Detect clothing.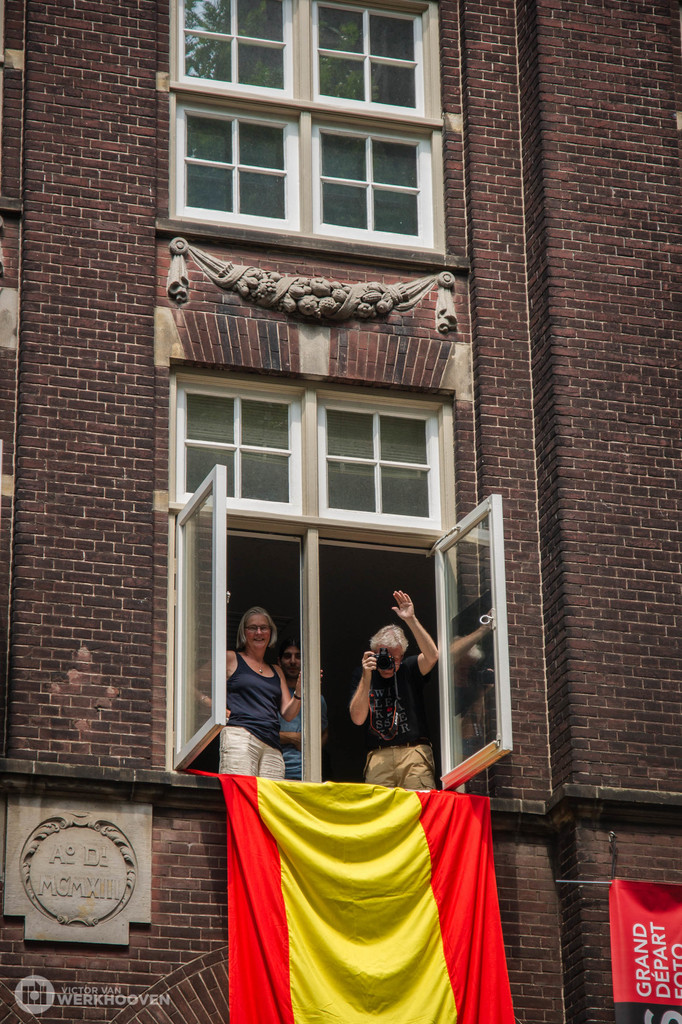
Detected at bbox(212, 606, 311, 783).
